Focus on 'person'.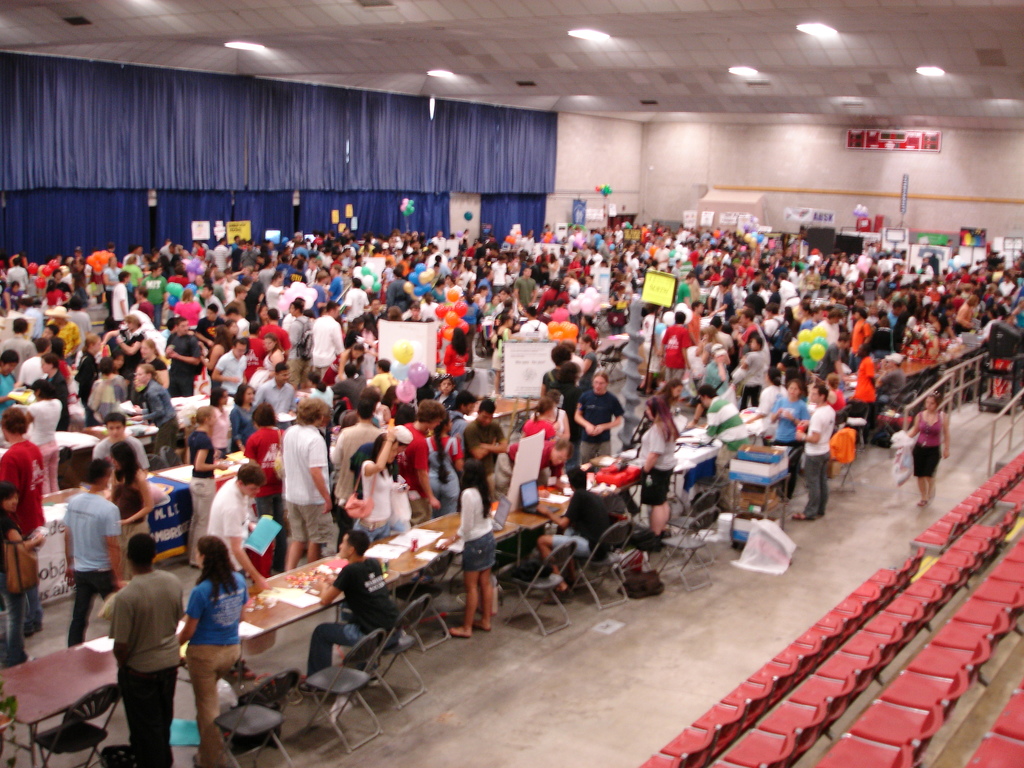
Focused at [531,385,570,437].
